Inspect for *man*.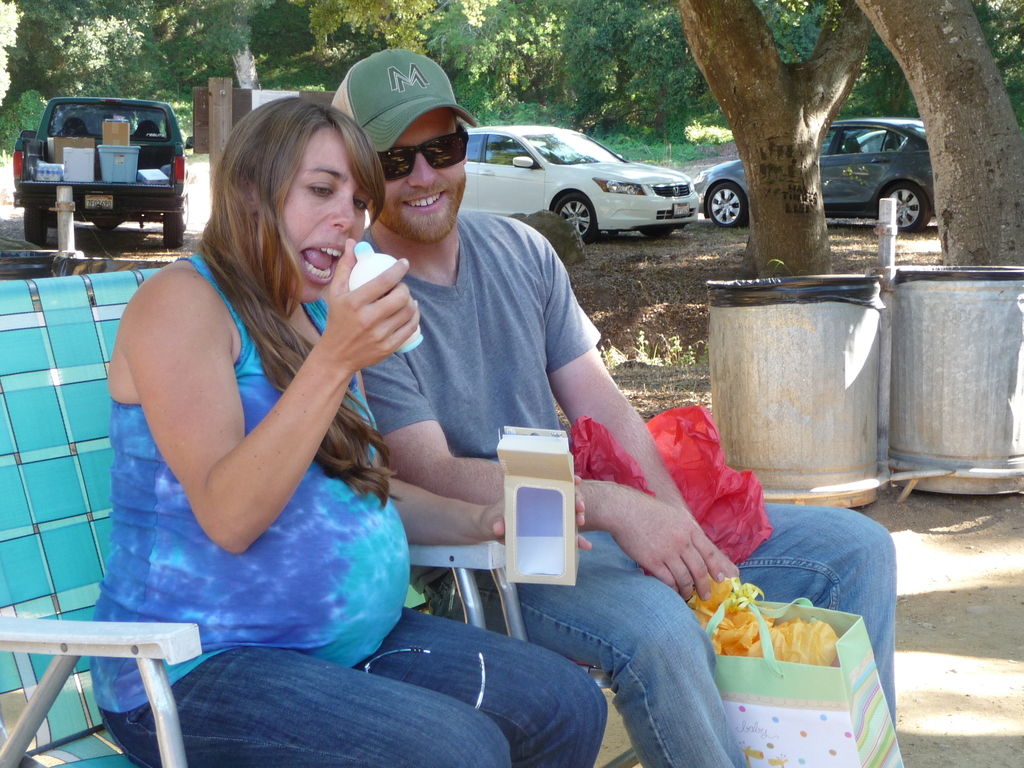
Inspection: bbox=(359, 49, 922, 767).
